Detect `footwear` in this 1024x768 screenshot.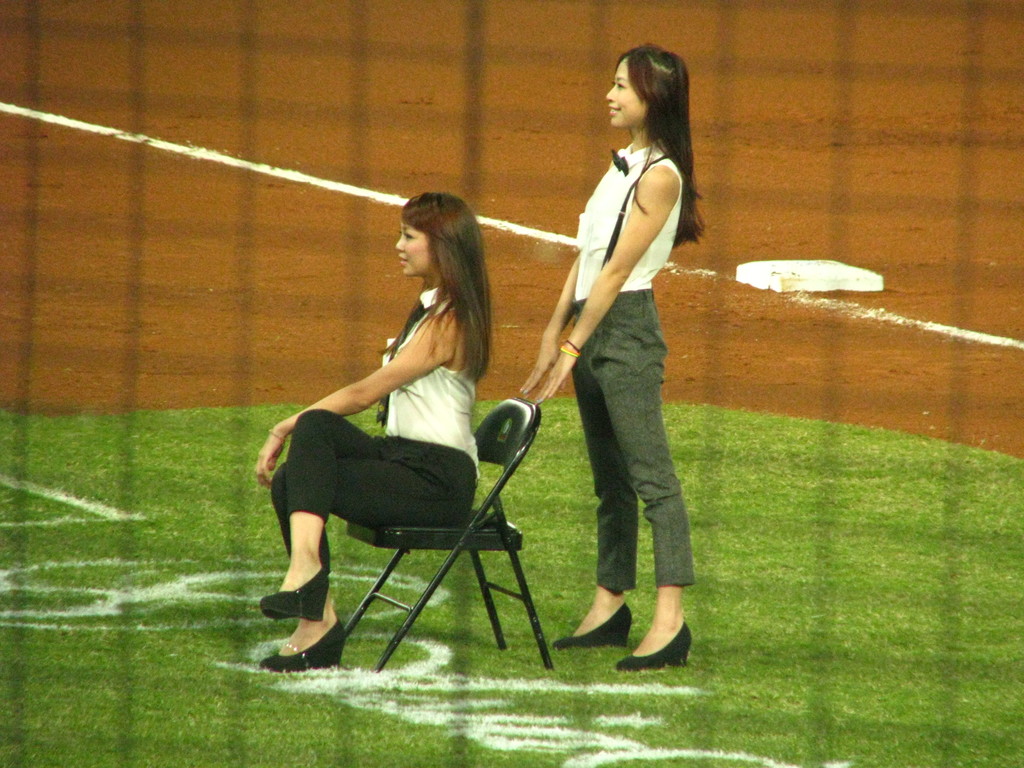
Detection: bbox(551, 602, 630, 654).
